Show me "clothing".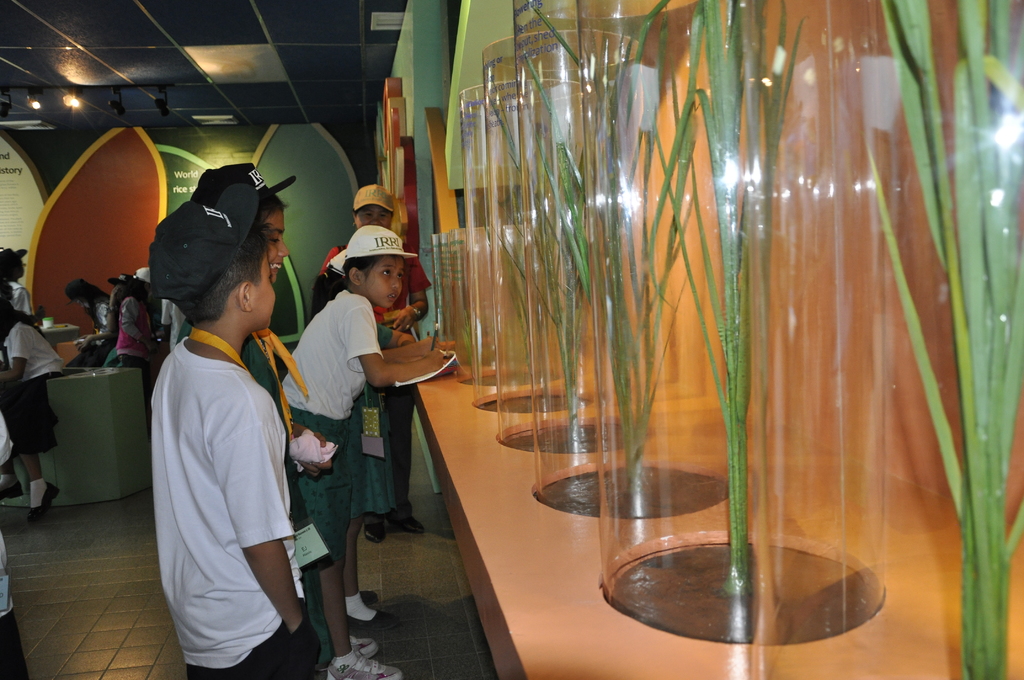
"clothing" is here: bbox=[321, 244, 430, 506].
